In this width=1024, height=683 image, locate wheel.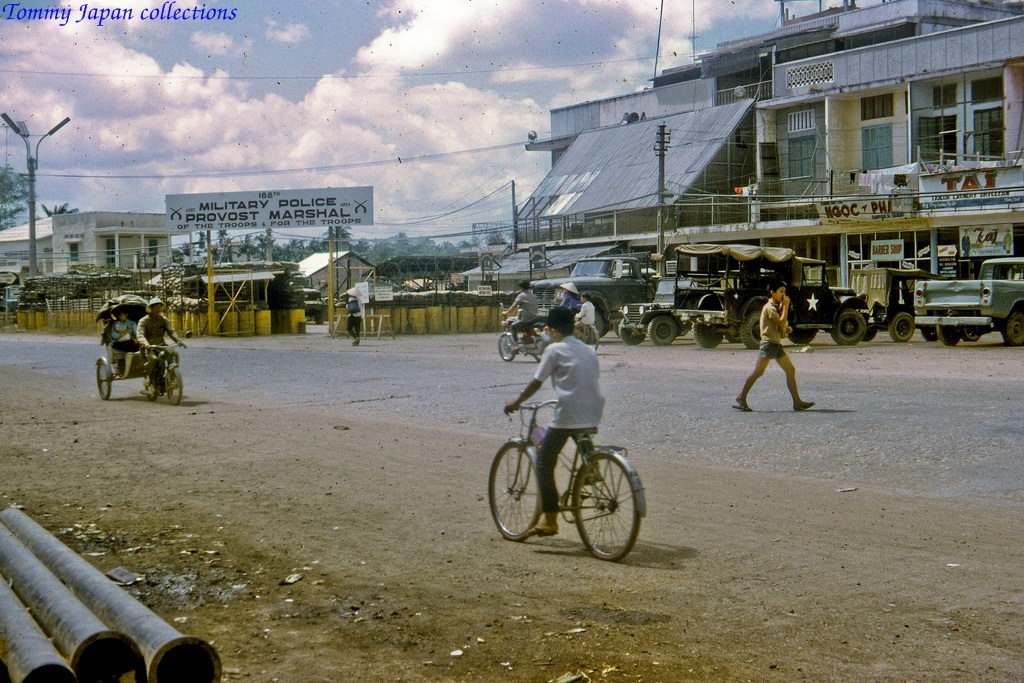
Bounding box: 921/323/934/343.
